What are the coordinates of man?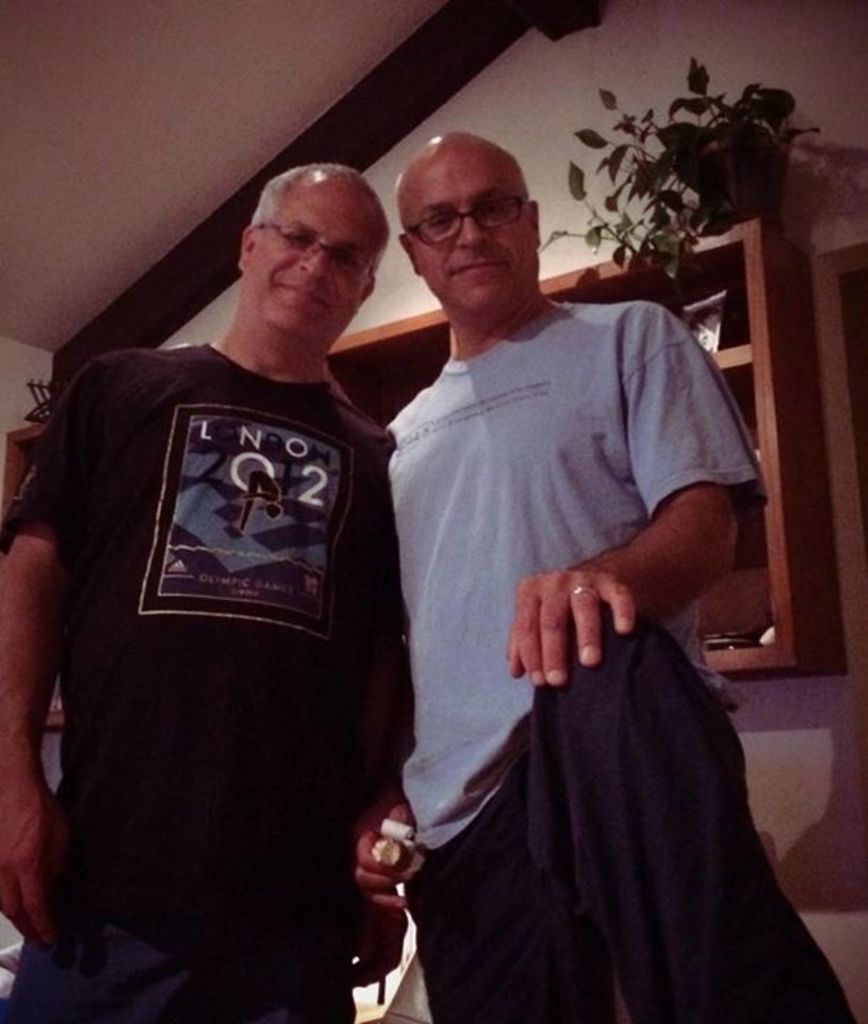
bbox=(0, 165, 387, 1023).
